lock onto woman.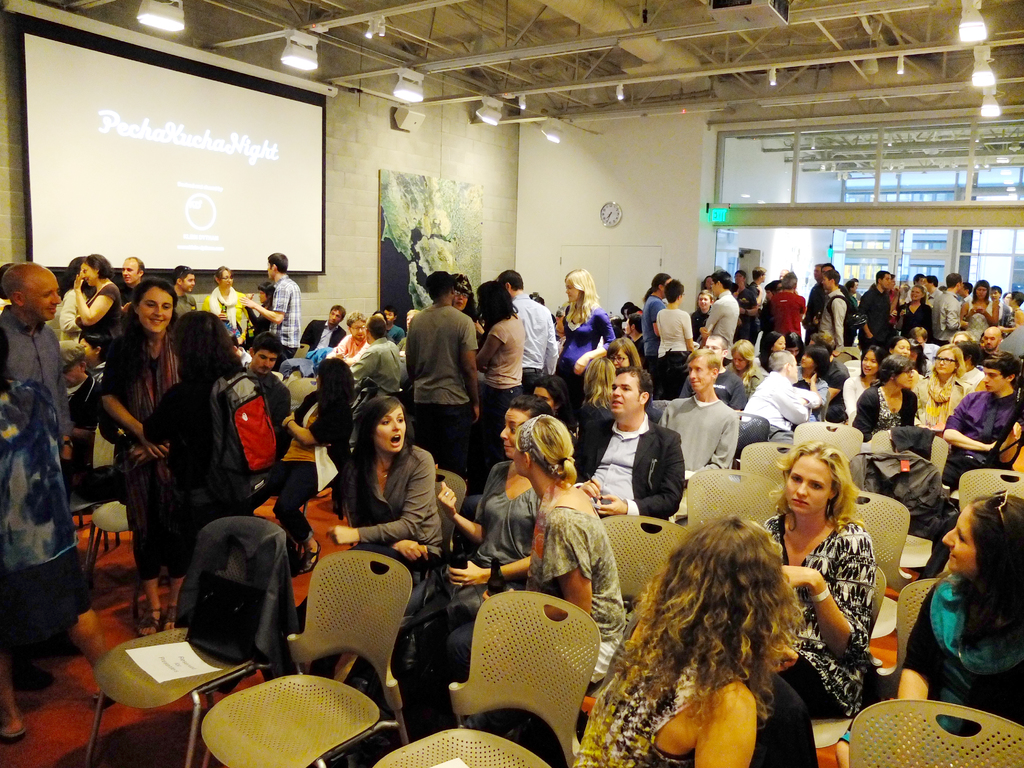
Locked: pyautogui.locateOnScreen(604, 334, 646, 378).
